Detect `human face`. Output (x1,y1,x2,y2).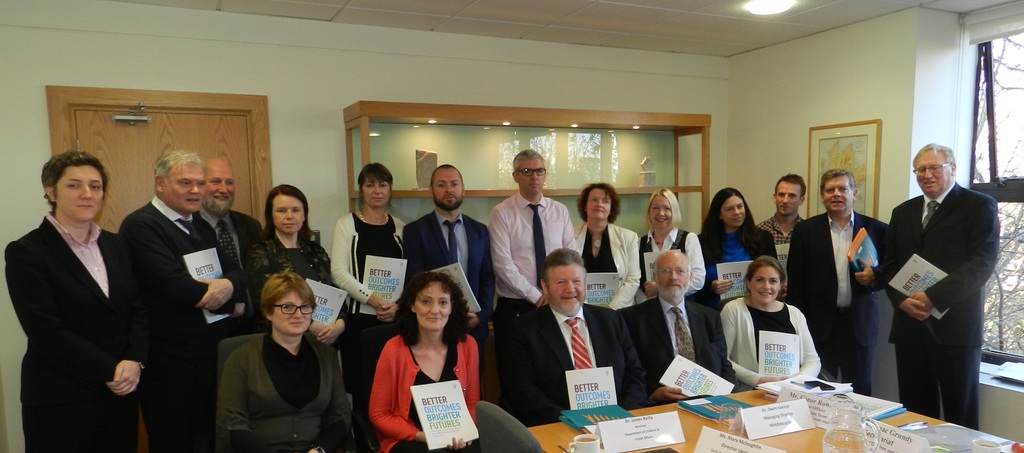
(415,283,452,330).
